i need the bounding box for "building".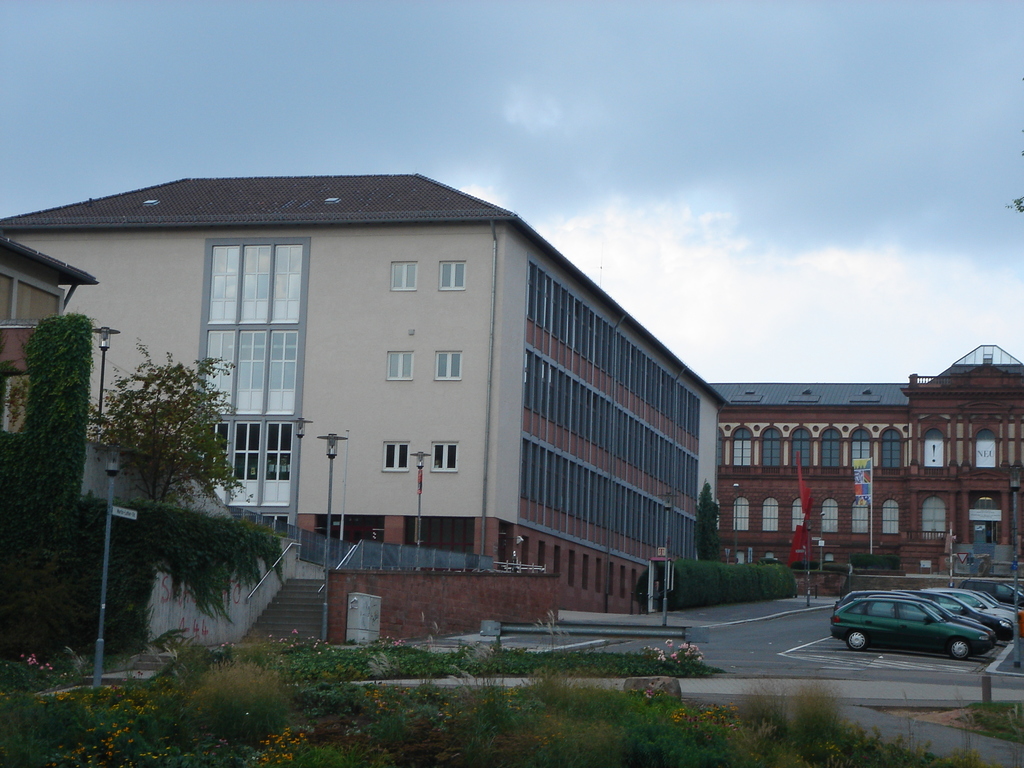
Here it is: (712, 345, 1023, 575).
